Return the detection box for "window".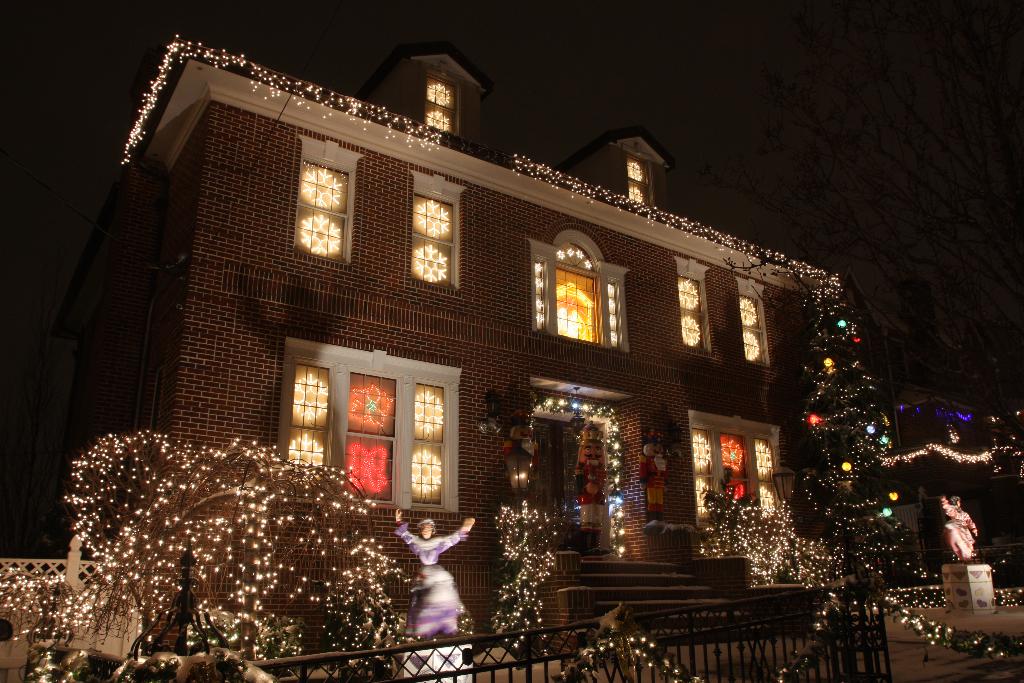
<bbox>393, 156, 477, 297</bbox>.
